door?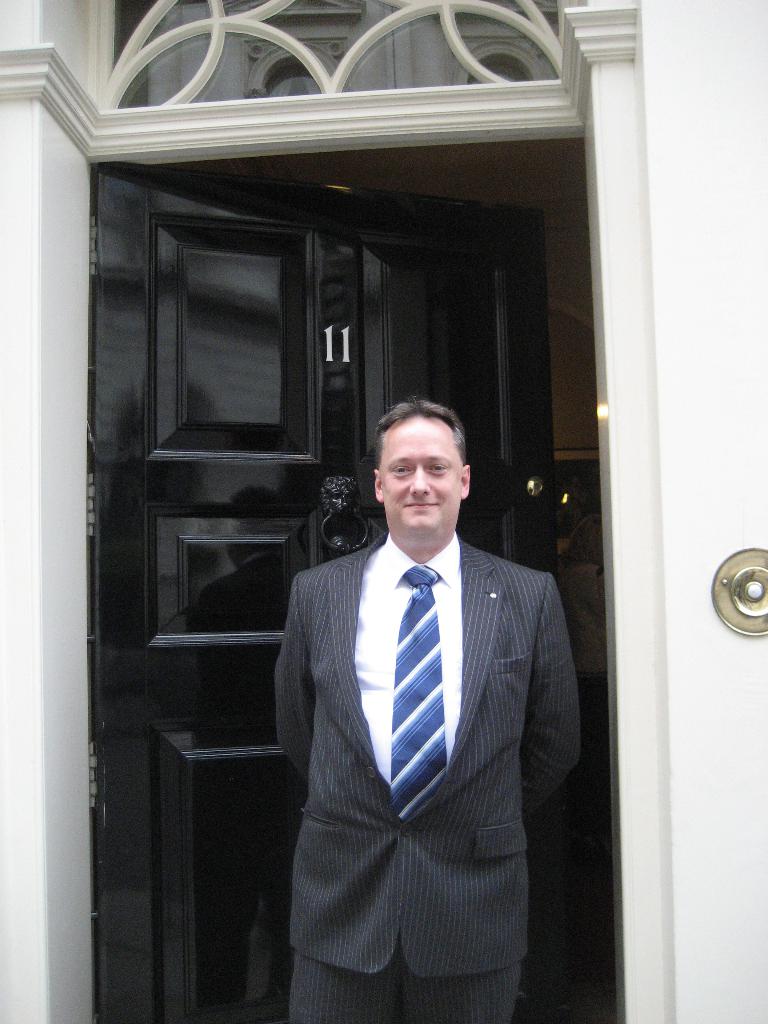
41/110/657/971
